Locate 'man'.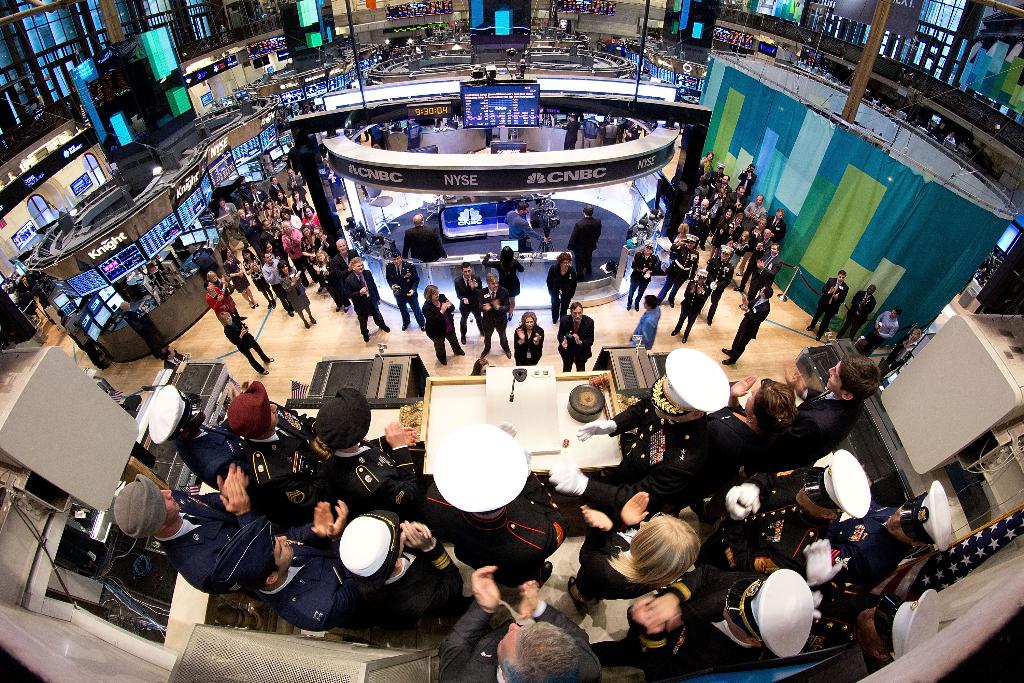
Bounding box: 501/199/551/255.
